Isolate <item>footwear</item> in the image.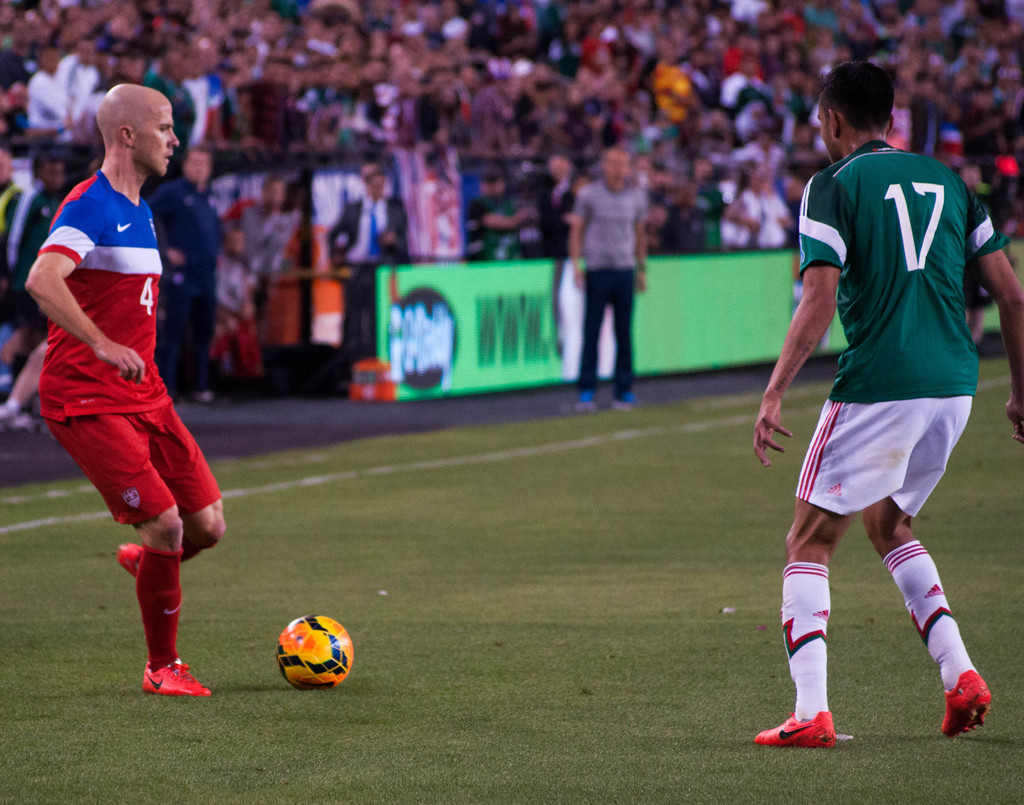
Isolated region: Rect(943, 668, 990, 740).
